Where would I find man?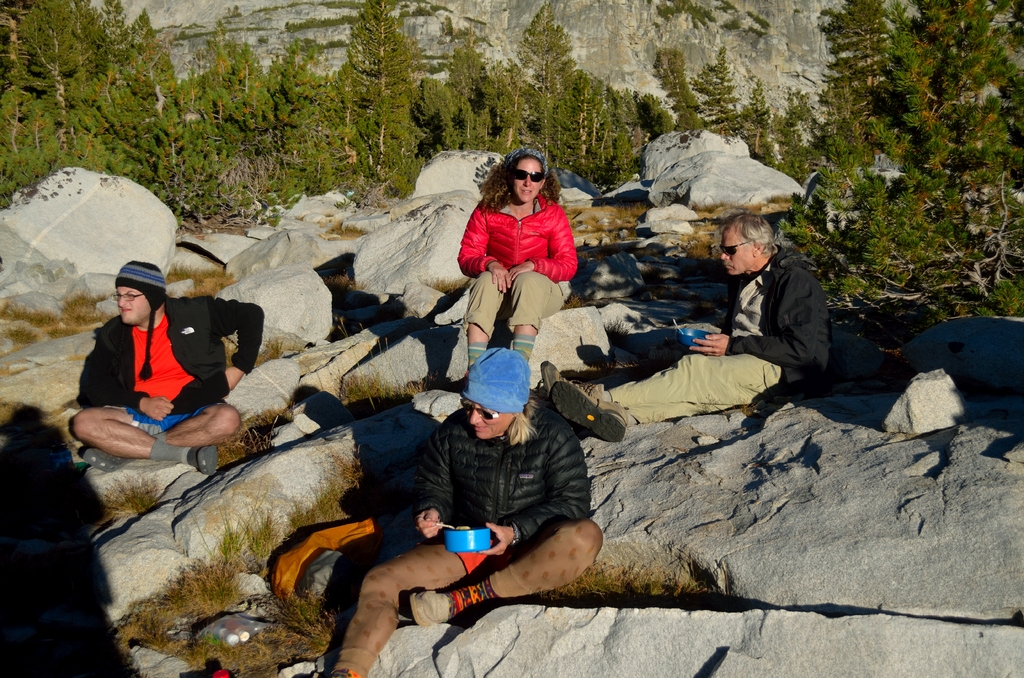
At bbox(317, 343, 607, 677).
